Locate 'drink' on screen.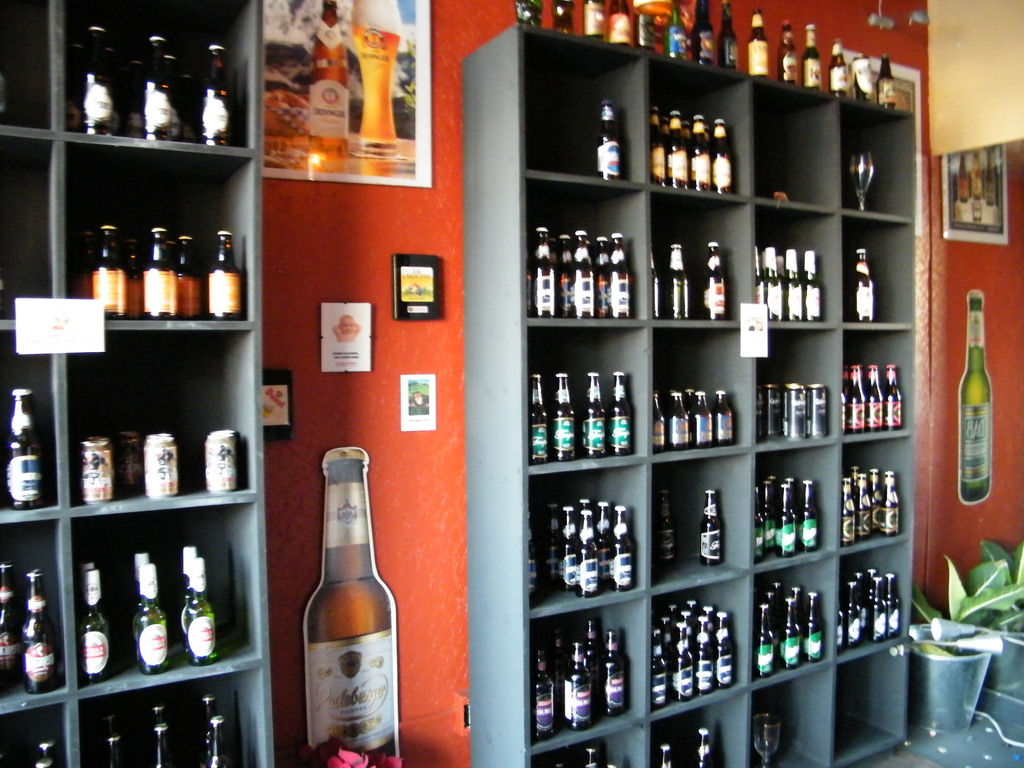
On screen at {"left": 85, "top": 569, "right": 105, "bottom": 683}.
